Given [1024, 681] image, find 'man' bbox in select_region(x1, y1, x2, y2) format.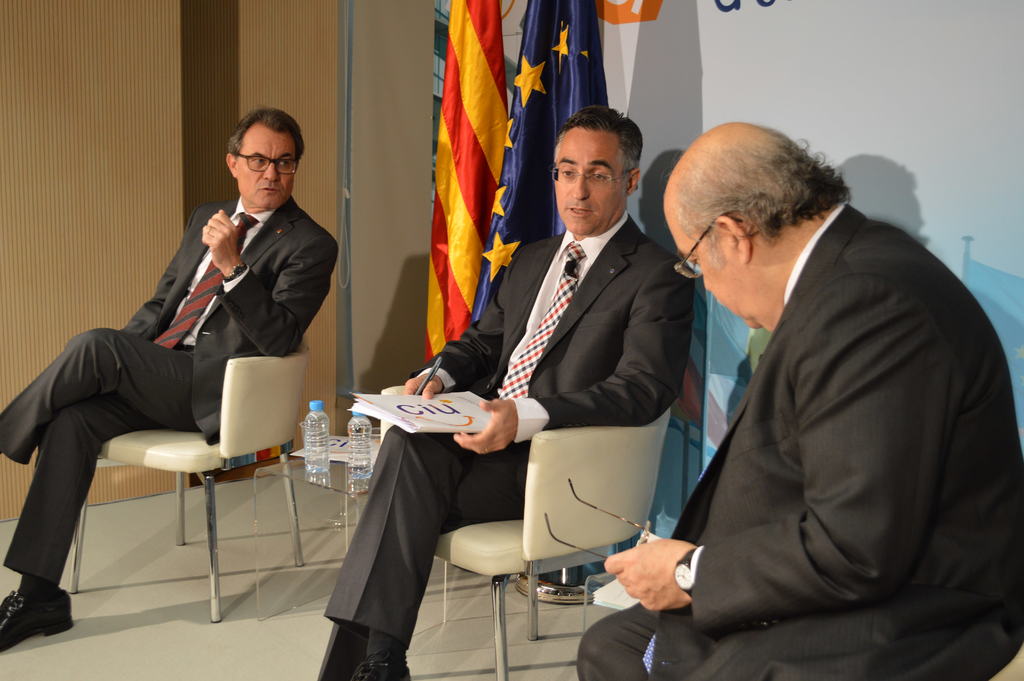
select_region(0, 101, 342, 652).
